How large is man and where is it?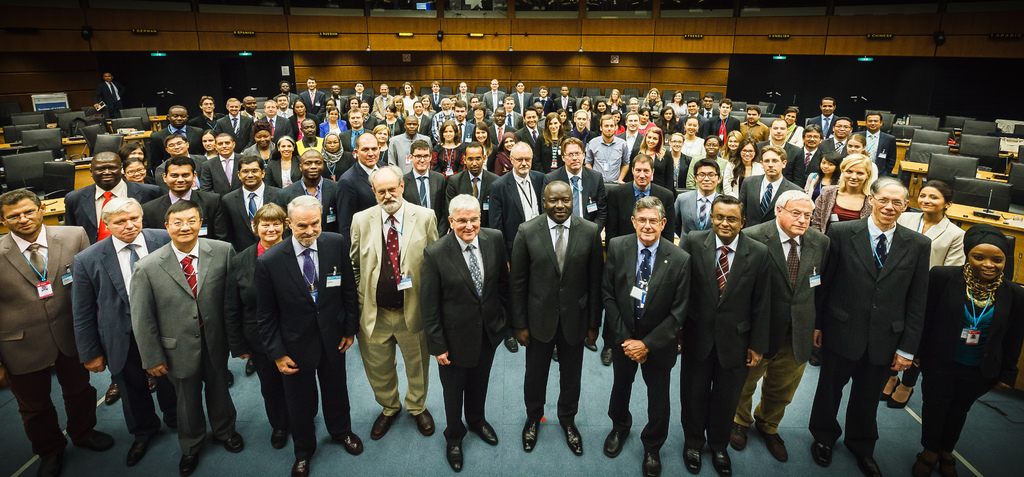
Bounding box: (510,81,533,112).
